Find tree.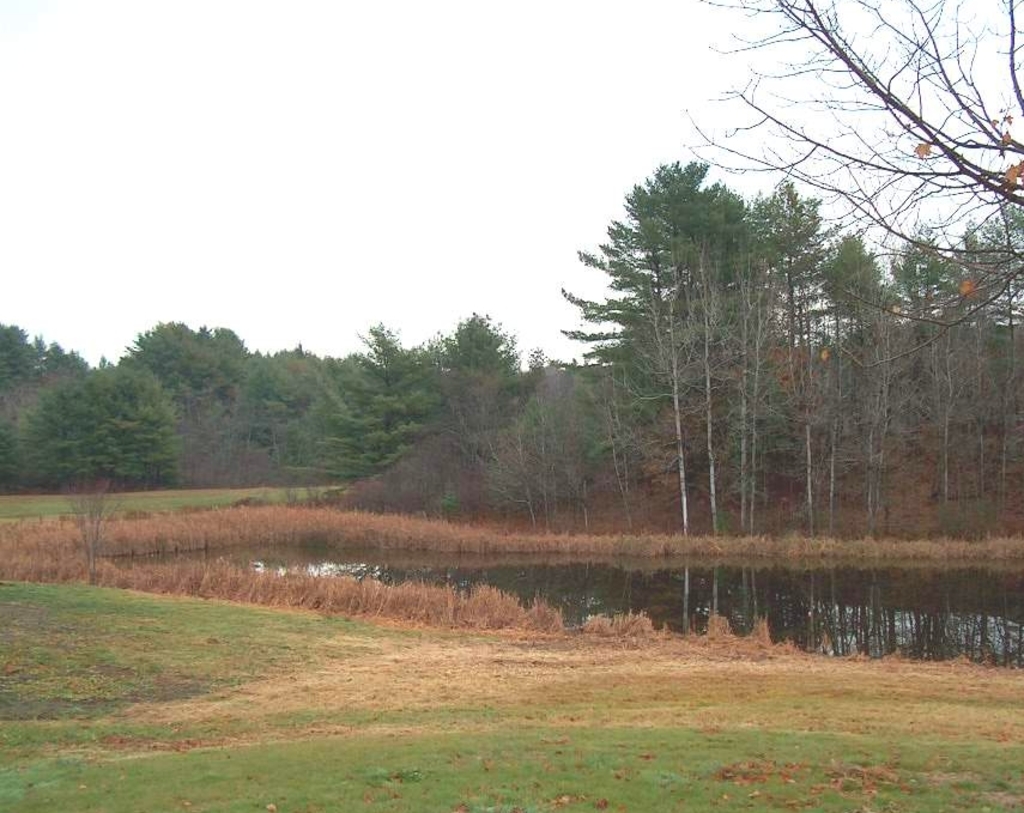
<region>212, 324, 374, 473</region>.
